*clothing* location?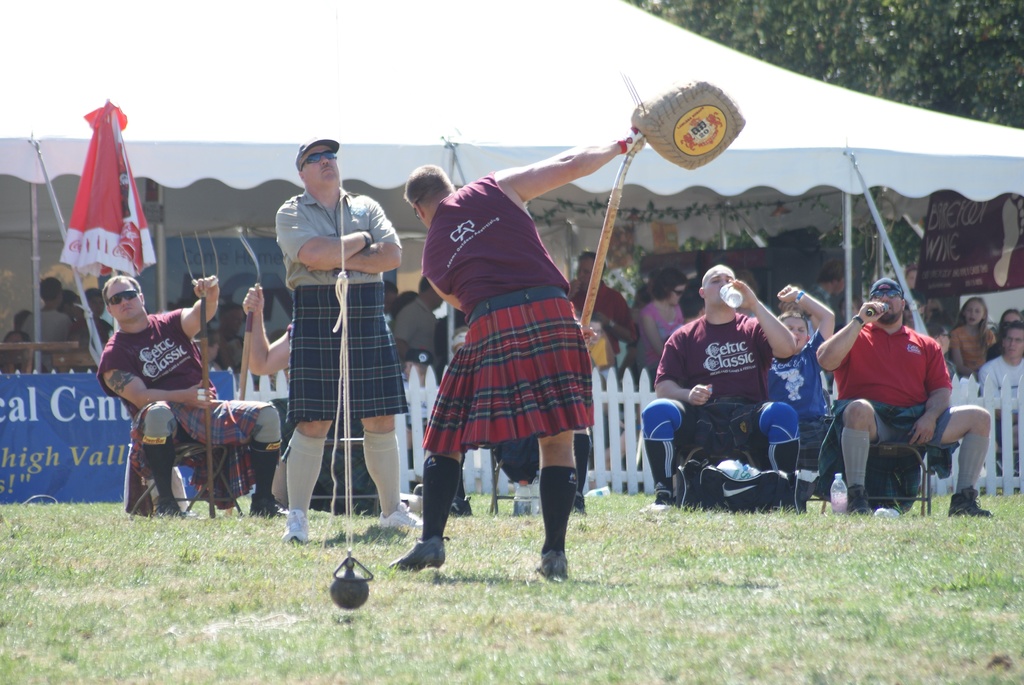
bbox=[642, 318, 797, 446]
